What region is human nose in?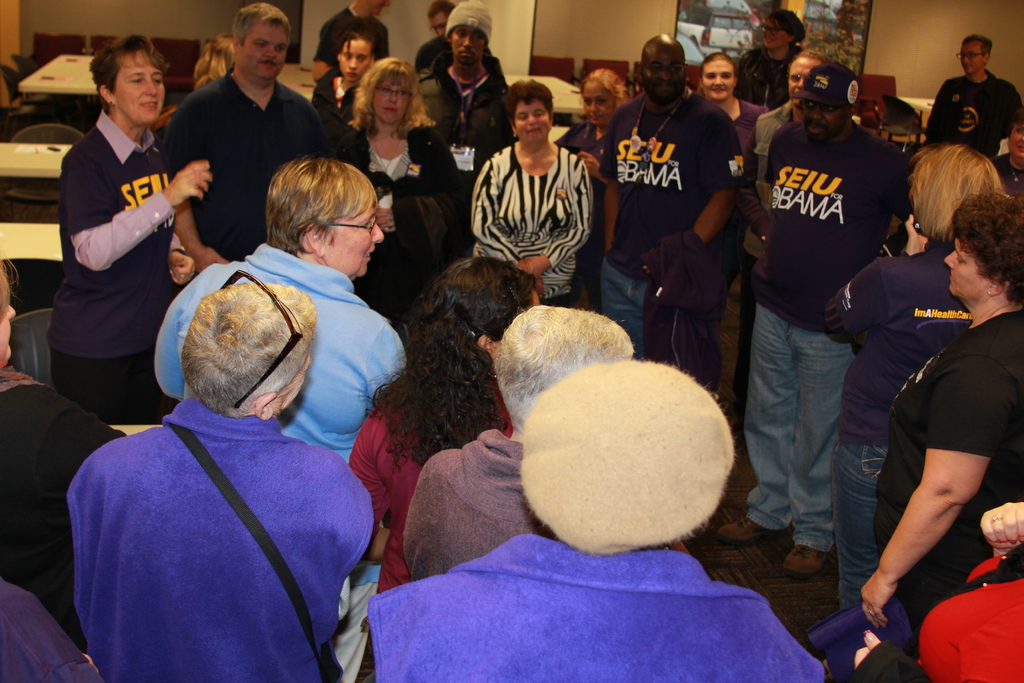
detection(461, 36, 471, 49).
